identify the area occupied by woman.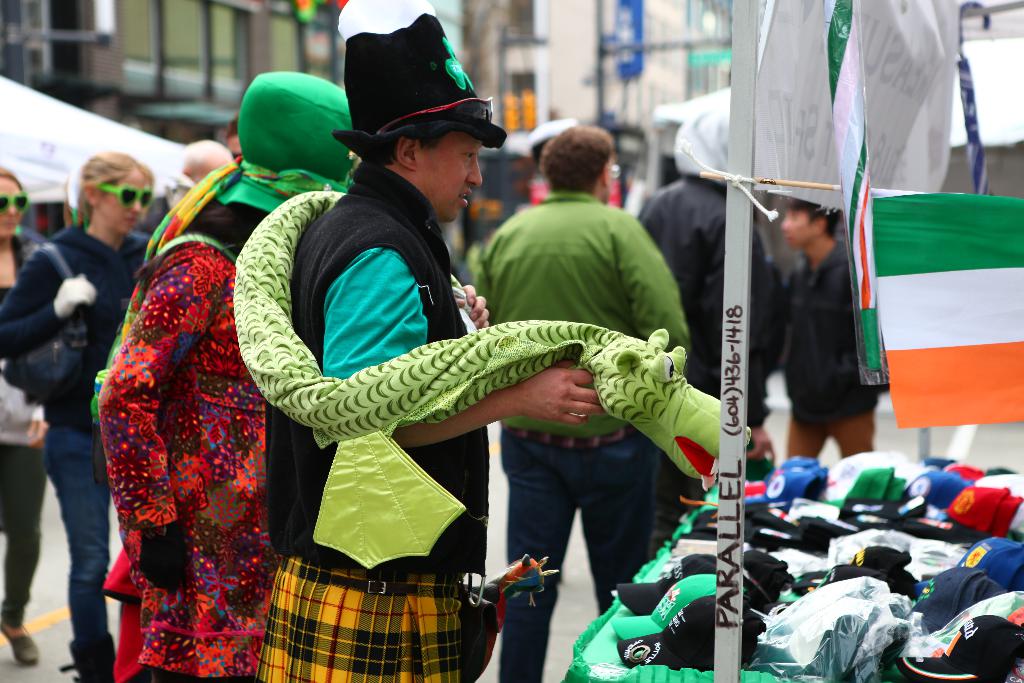
Area: x1=0, y1=152, x2=154, y2=682.
